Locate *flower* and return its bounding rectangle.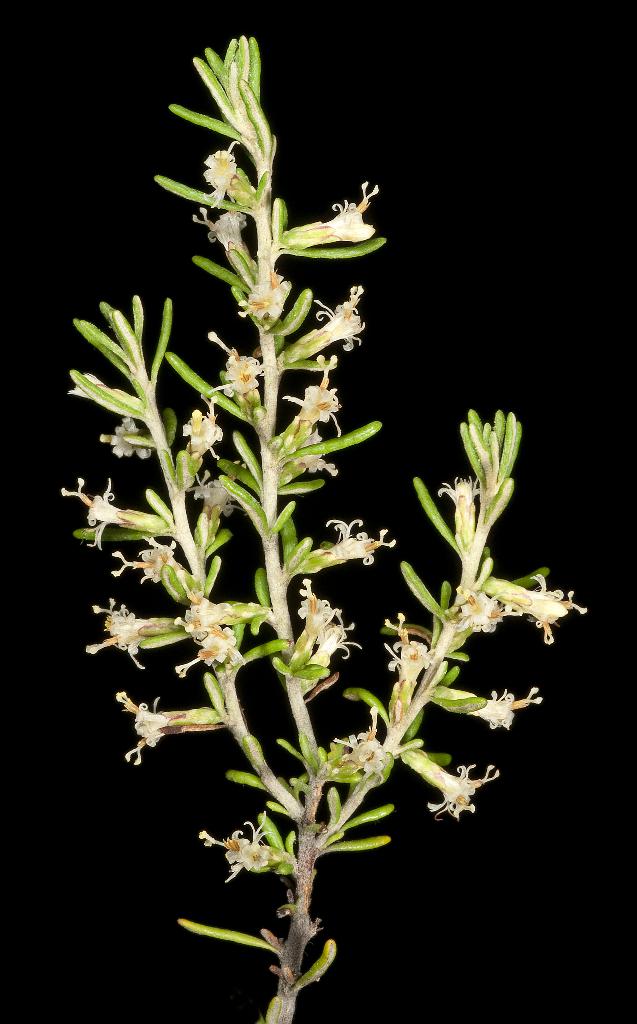
x1=240 y1=274 x2=287 y2=321.
